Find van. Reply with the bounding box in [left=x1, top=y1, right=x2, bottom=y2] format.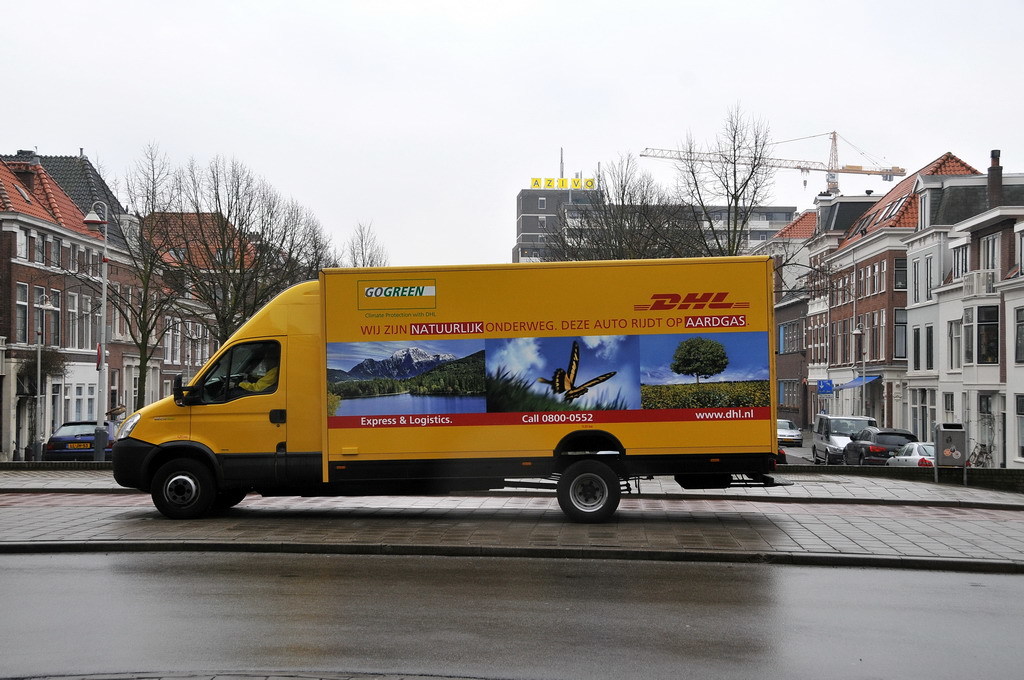
[left=107, top=253, right=793, bottom=519].
